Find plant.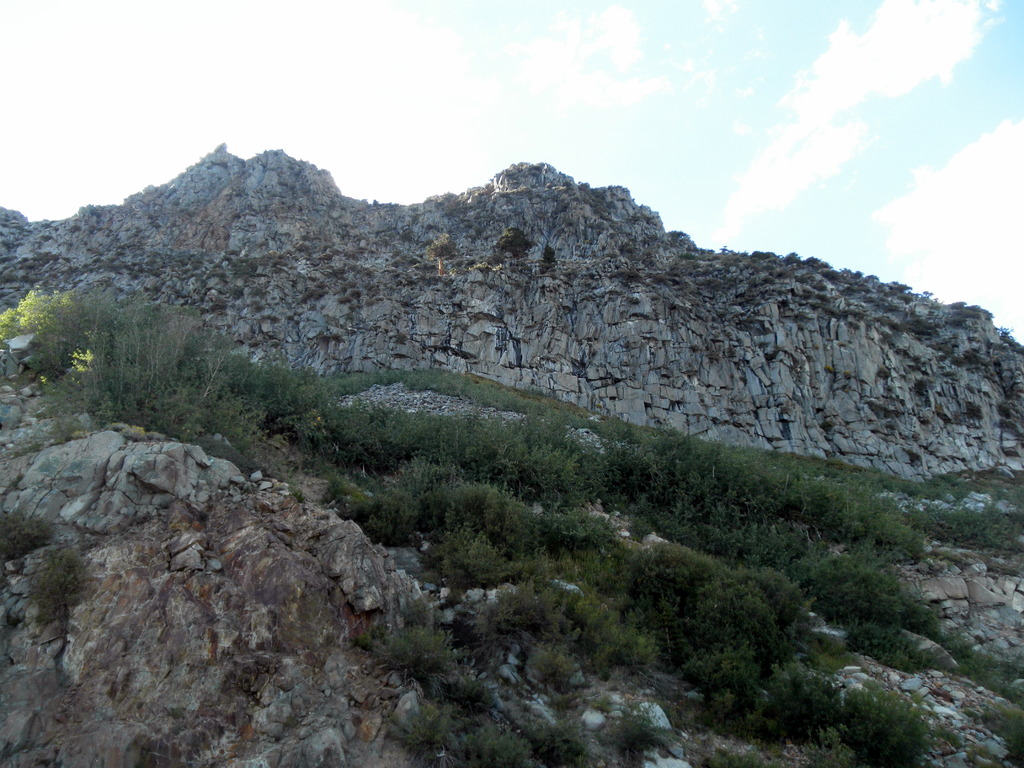
detection(24, 262, 291, 493).
